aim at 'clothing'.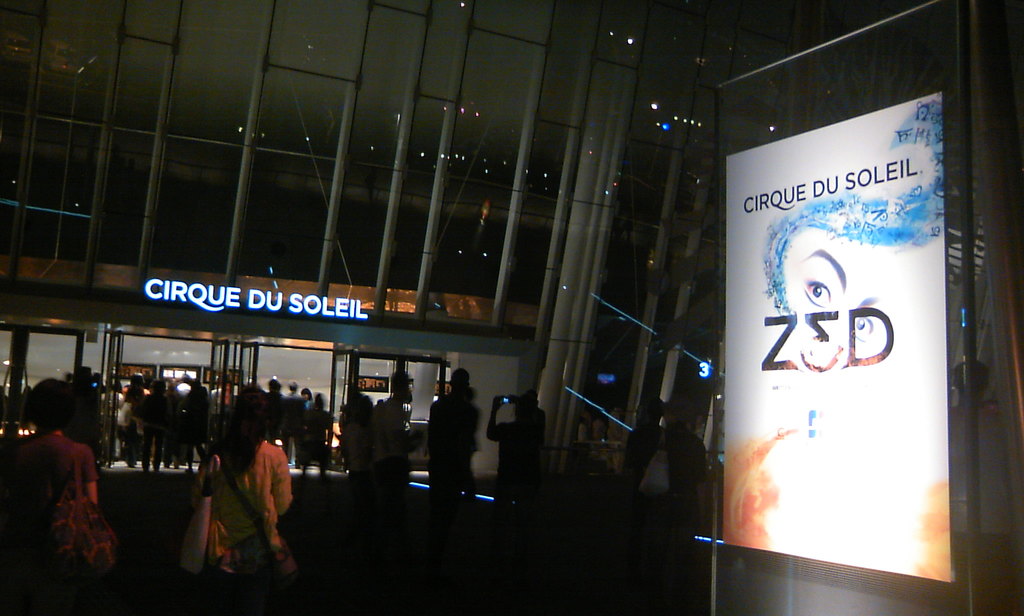
Aimed at region(429, 382, 476, 503).
